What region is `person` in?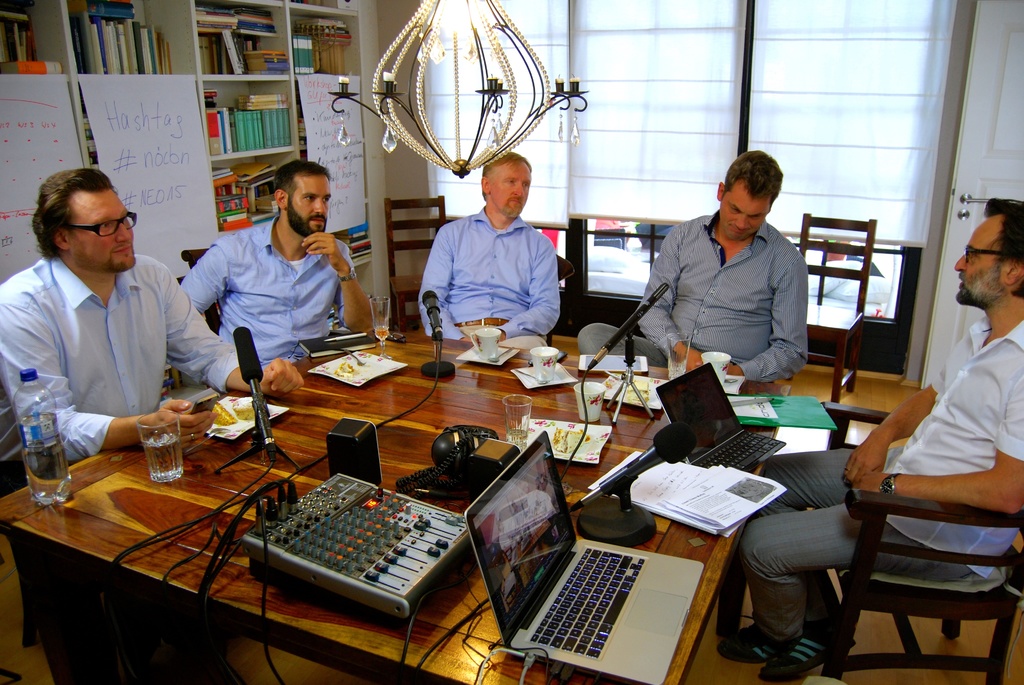
[0,167,304,684].
